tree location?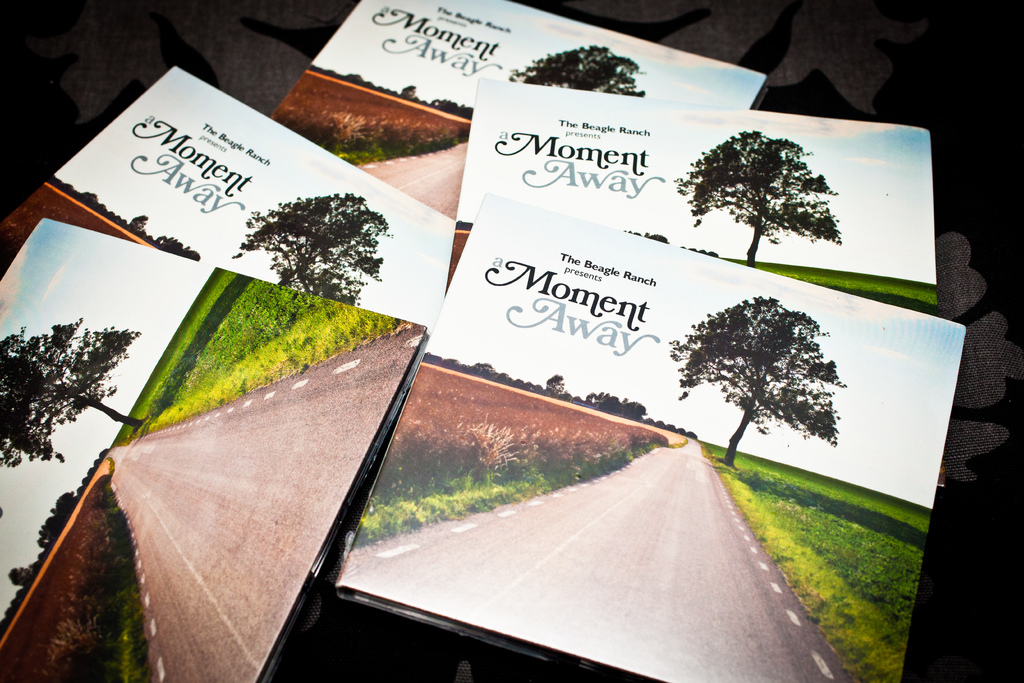
bbox=(0, 311, 154, 475)
